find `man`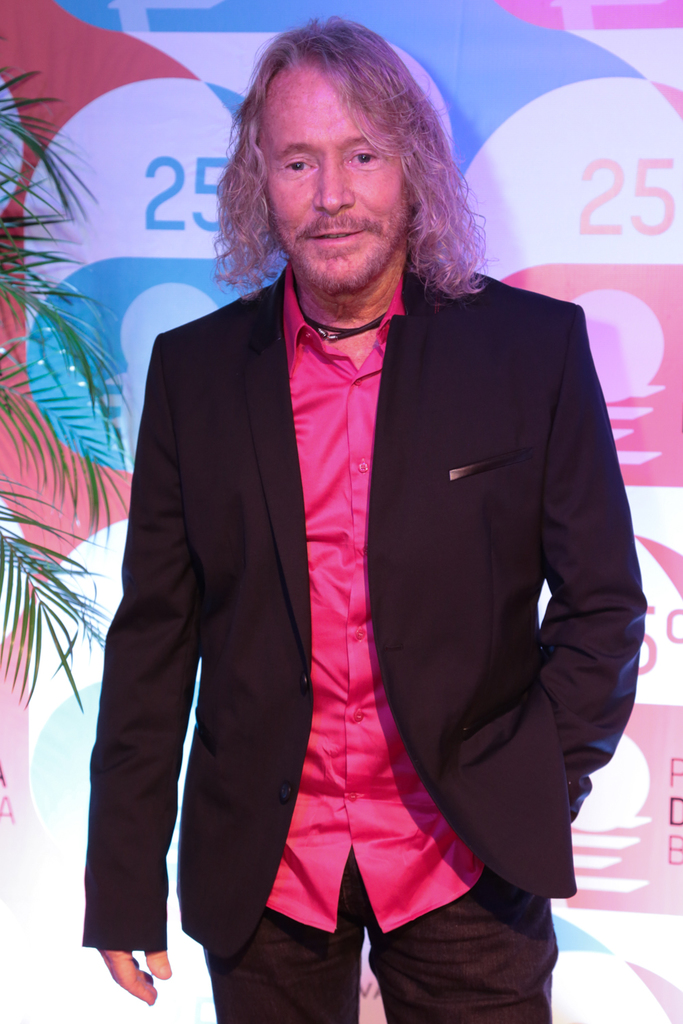
l=106, t=21, r=642, b=1003
